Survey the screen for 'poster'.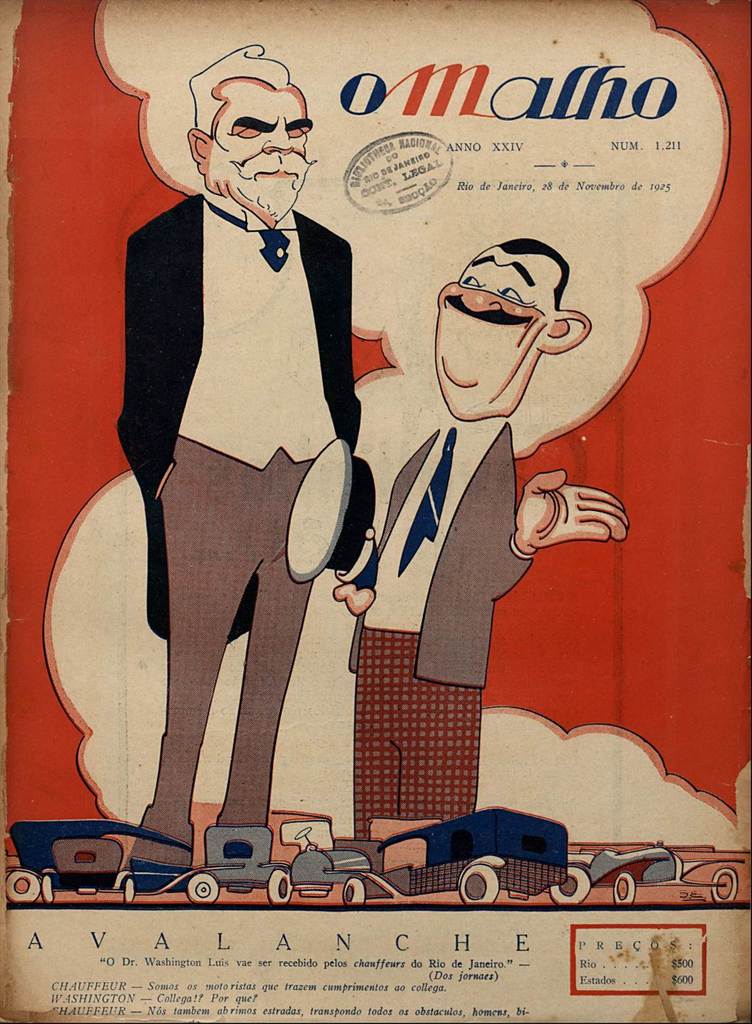
Survey found: pyautogui.locateOnScreen(0, 0, 751, 1023).
